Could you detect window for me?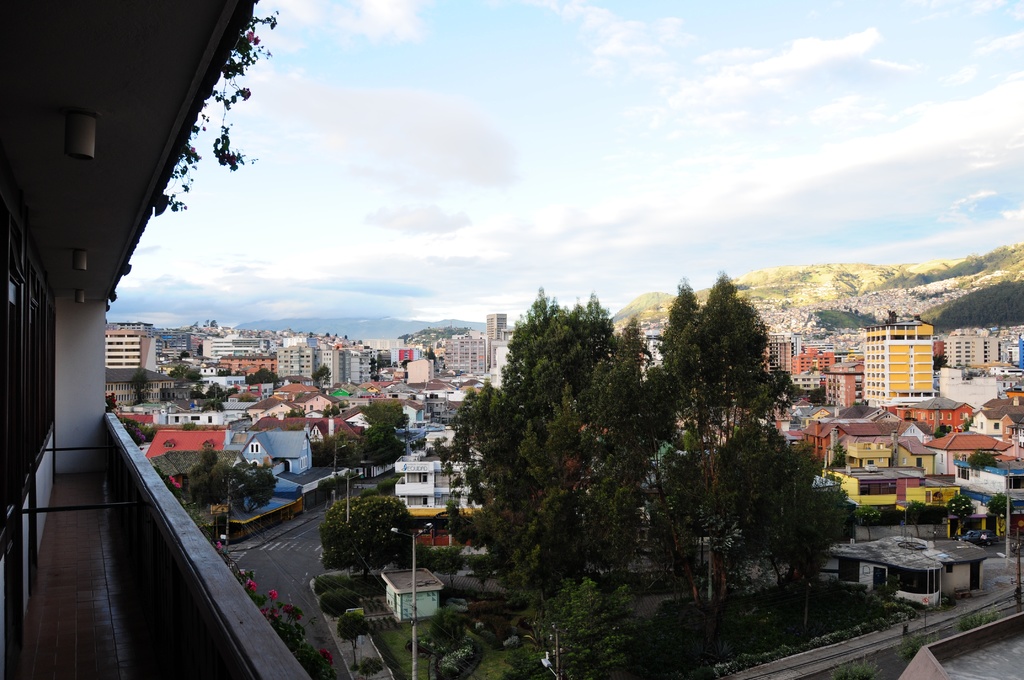
Detection result: select_region(890, 572, 937, 595).
